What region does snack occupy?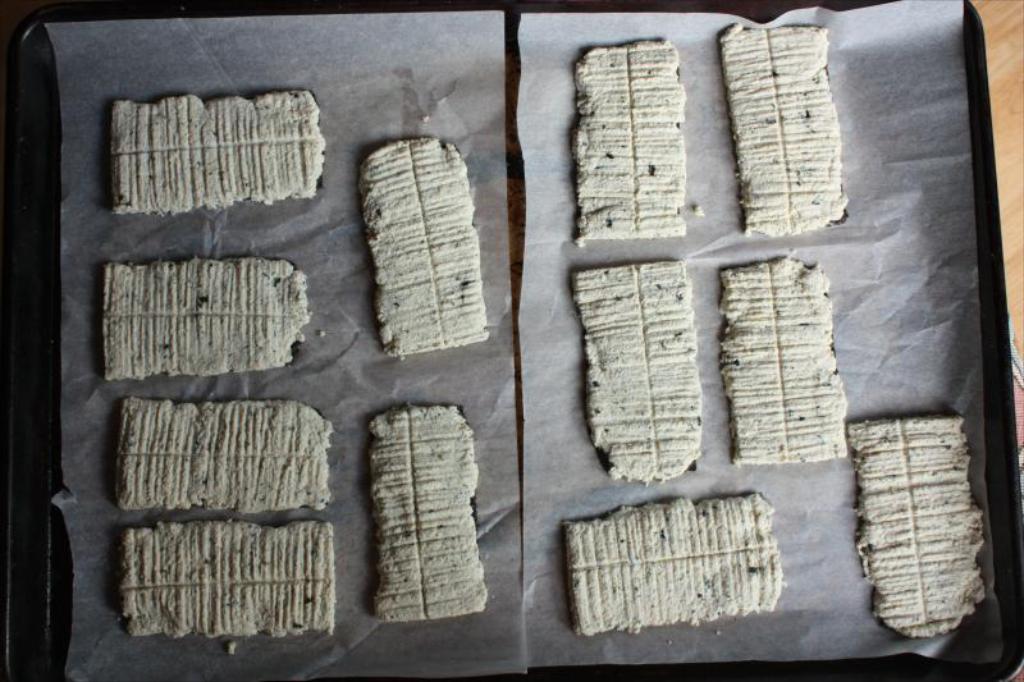
{"x1": 129, "y1": 17, "x2": 887, "y2": 640}.
